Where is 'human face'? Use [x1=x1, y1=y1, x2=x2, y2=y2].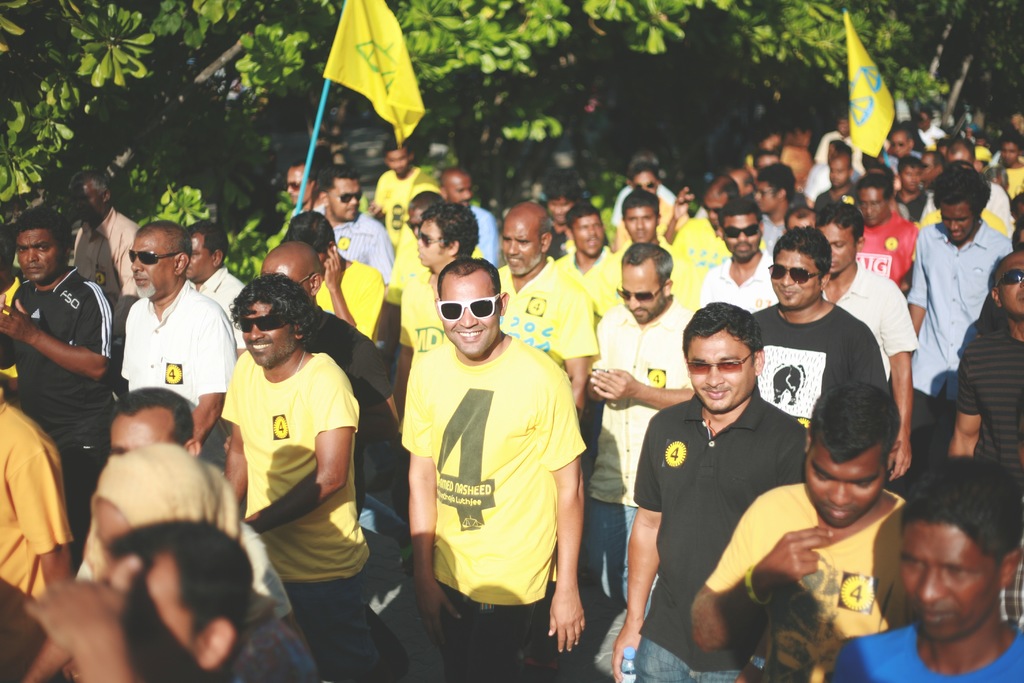
[x1=330, y1=181, x2=360, y2=217].
